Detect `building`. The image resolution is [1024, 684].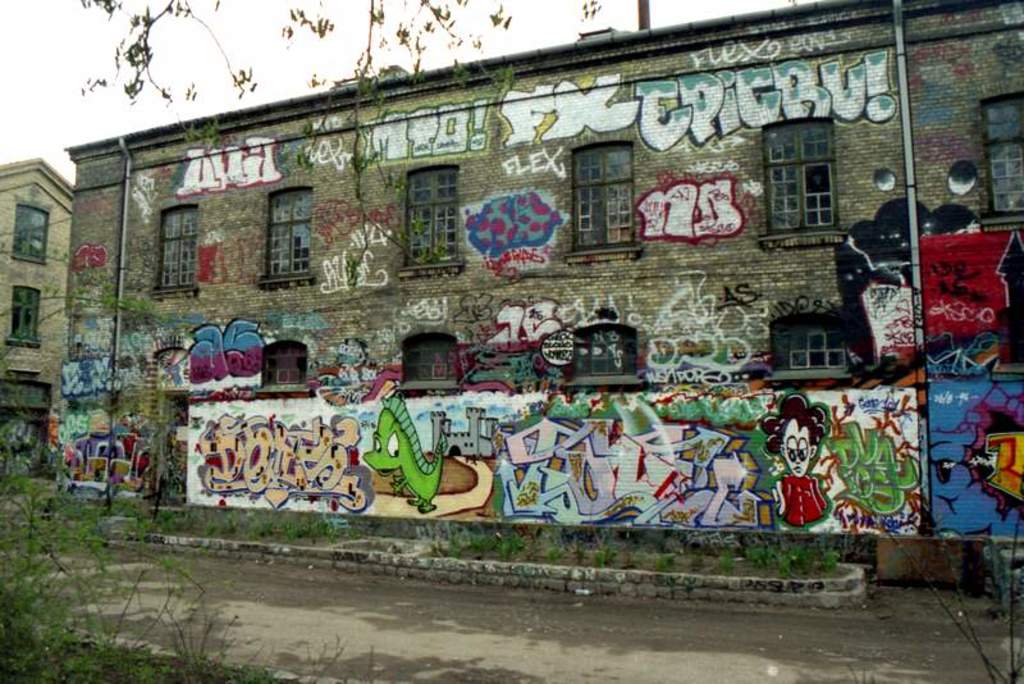
[59,0,1023,584].
